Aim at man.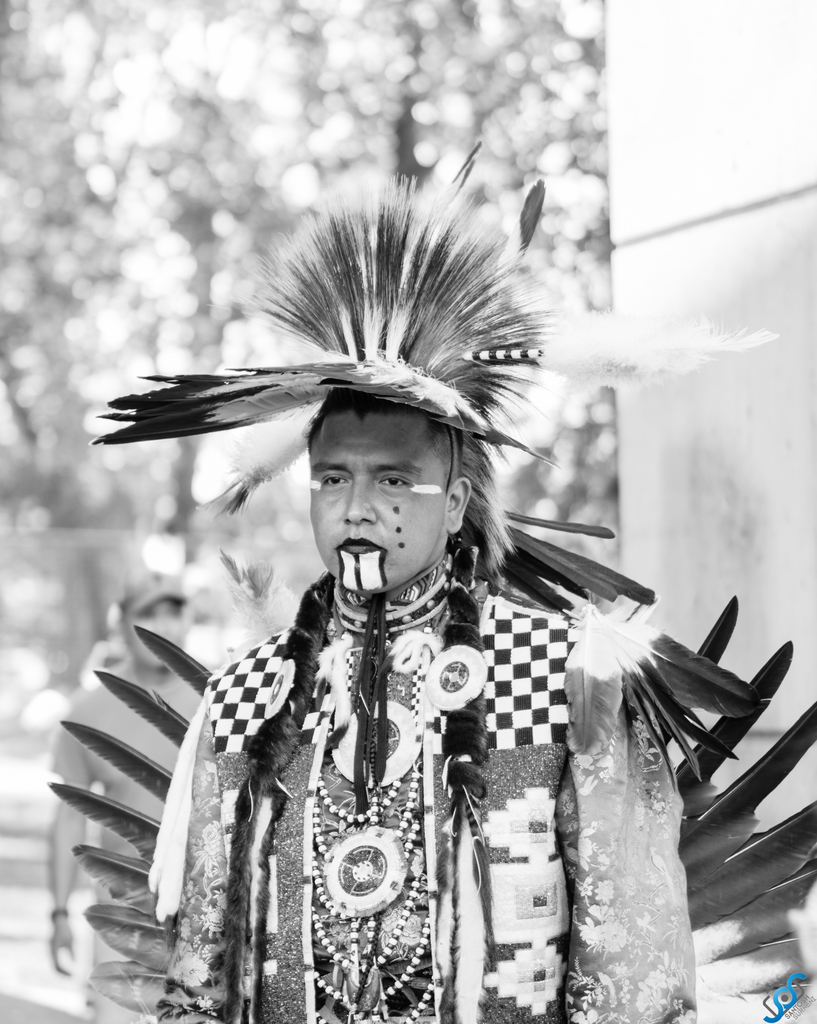
Aimed at left=101, top=223, right=700, bottom=1015.
